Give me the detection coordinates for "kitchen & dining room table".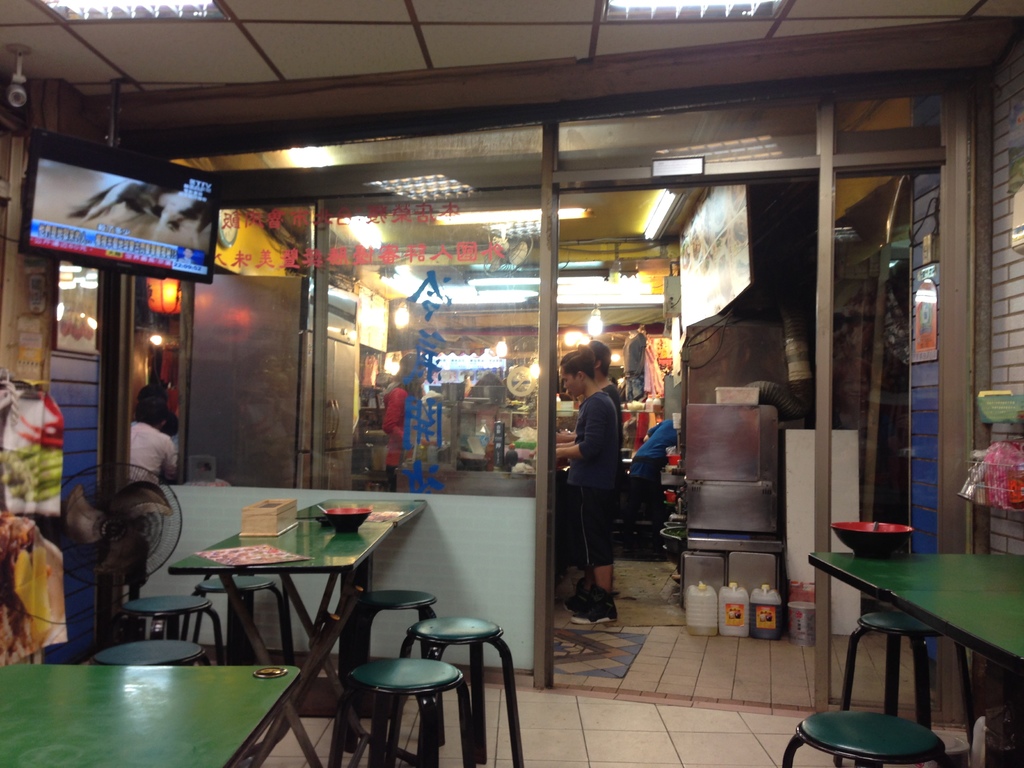
{"left": 170, "top": 498, "right": 381, "bottom": 674}.
